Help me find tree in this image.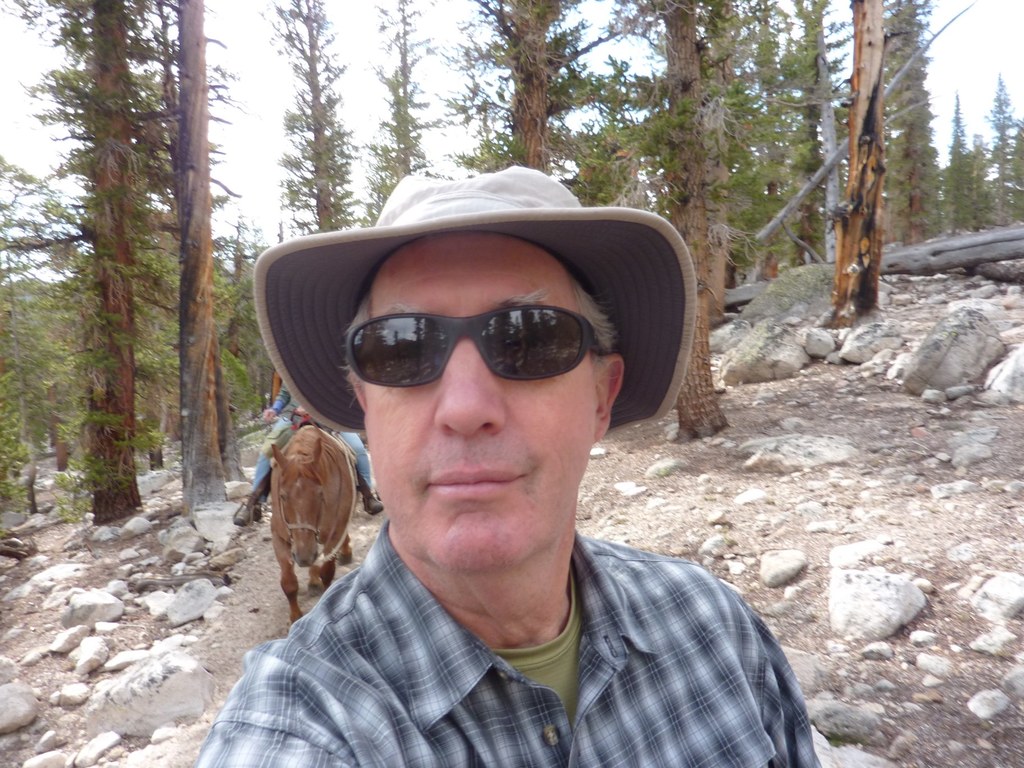
Found it: rect(0, 156, 76, 502).
